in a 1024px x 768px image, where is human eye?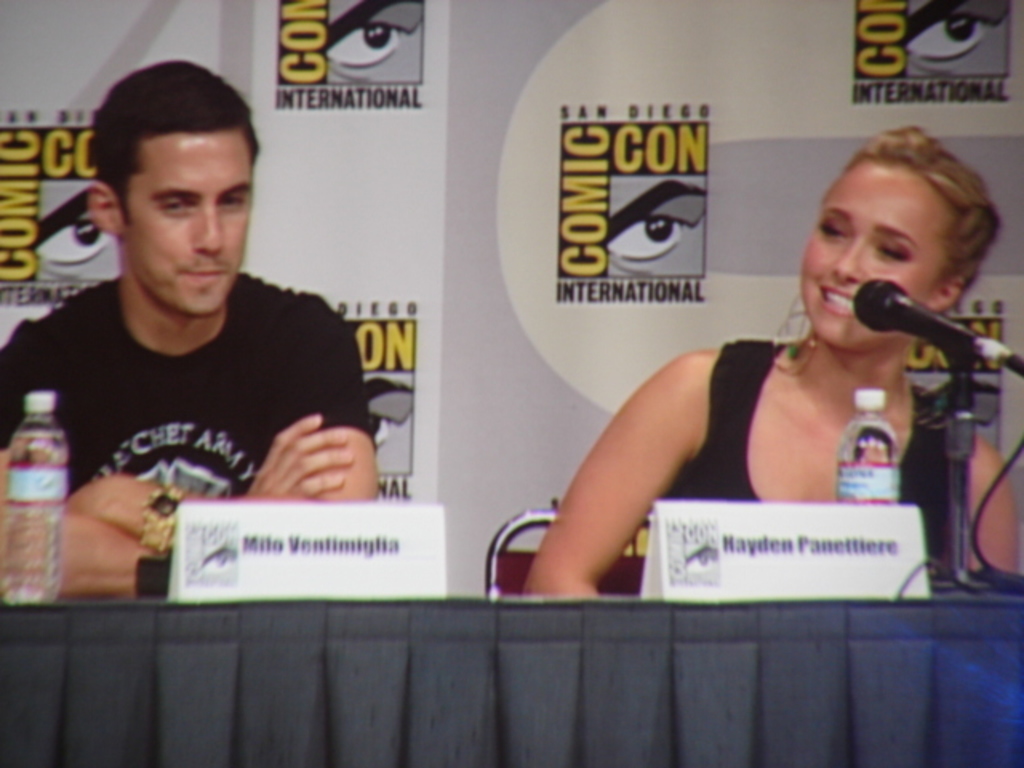
pyautogui.locateOnScreen(600, 210, 704, 278).
